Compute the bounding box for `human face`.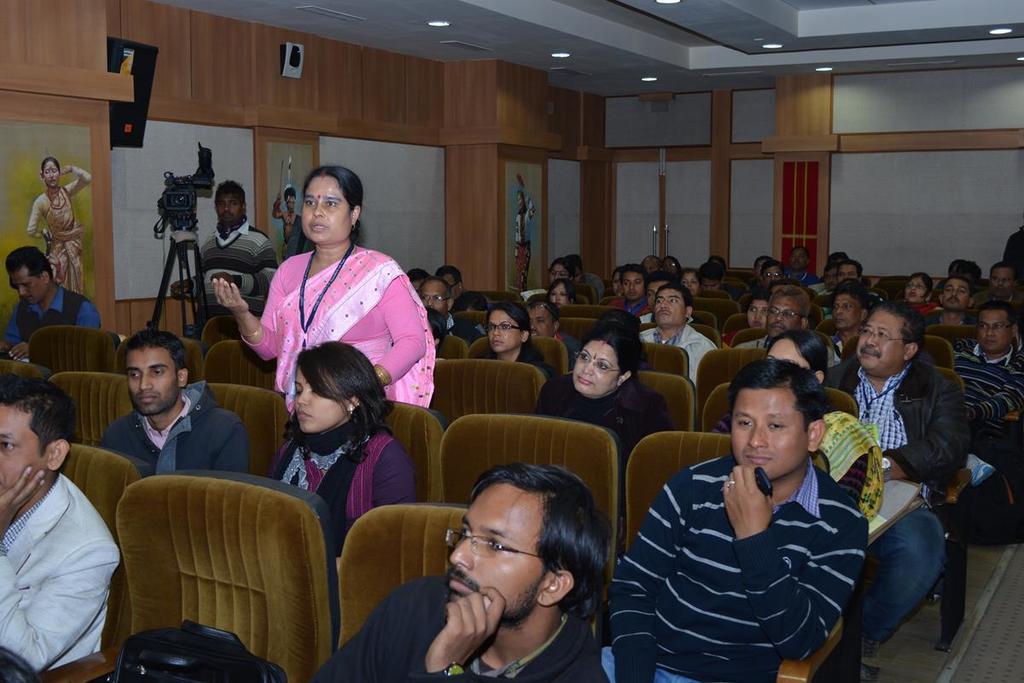
(940, 279, 971, 308).
